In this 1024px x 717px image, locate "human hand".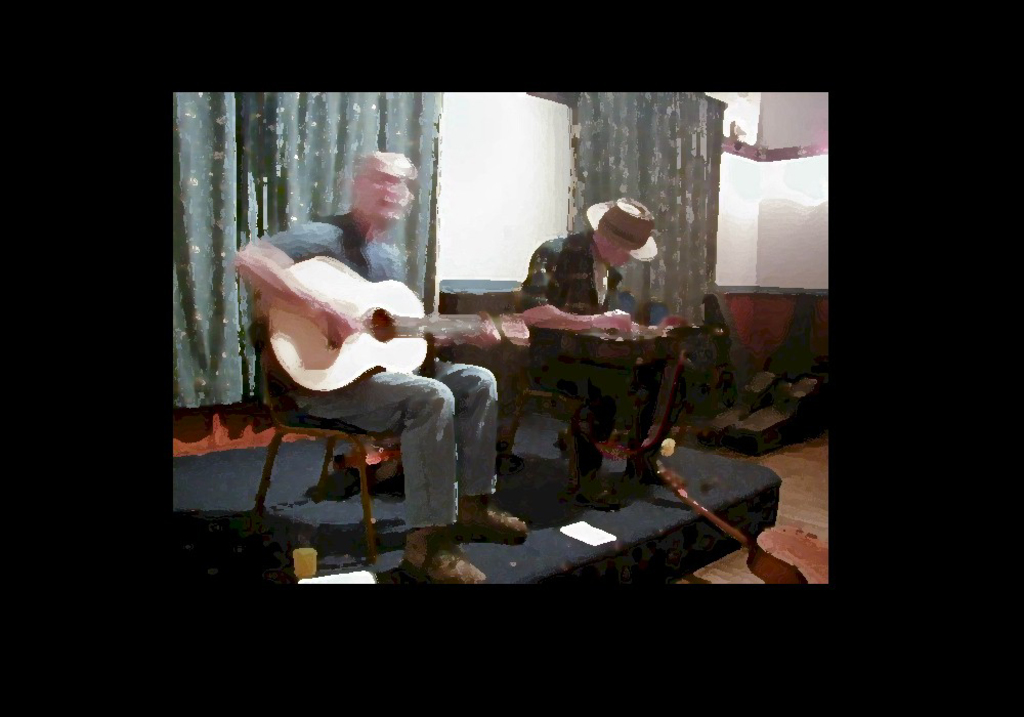
Bounding box: [466, 309, 503, 355].
